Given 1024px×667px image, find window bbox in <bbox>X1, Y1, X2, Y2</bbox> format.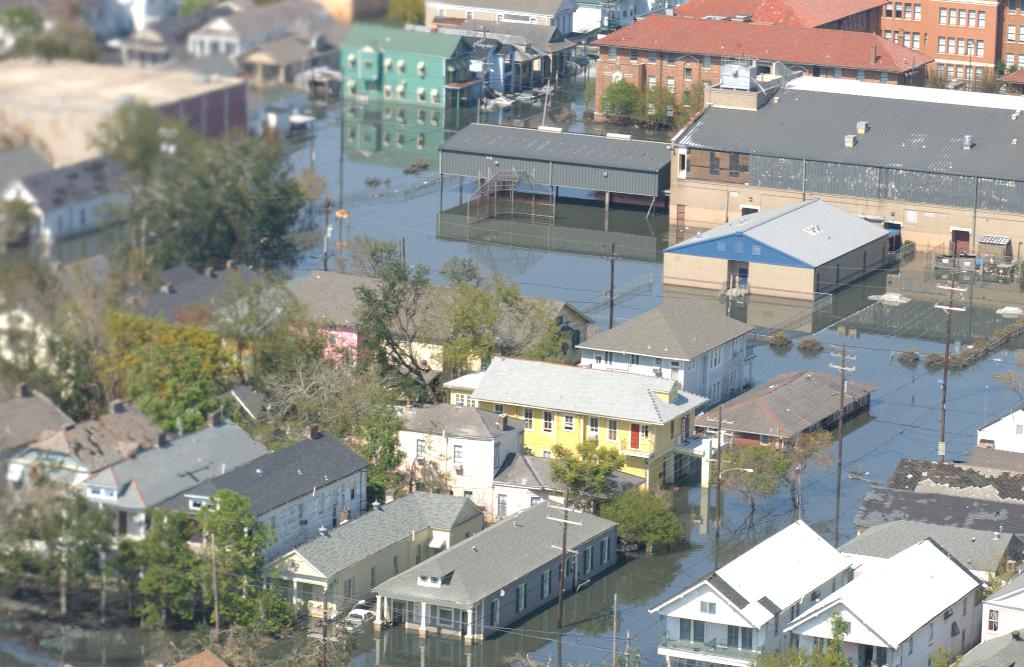
<bbox>436, 604, 454, 627</bbox>.
